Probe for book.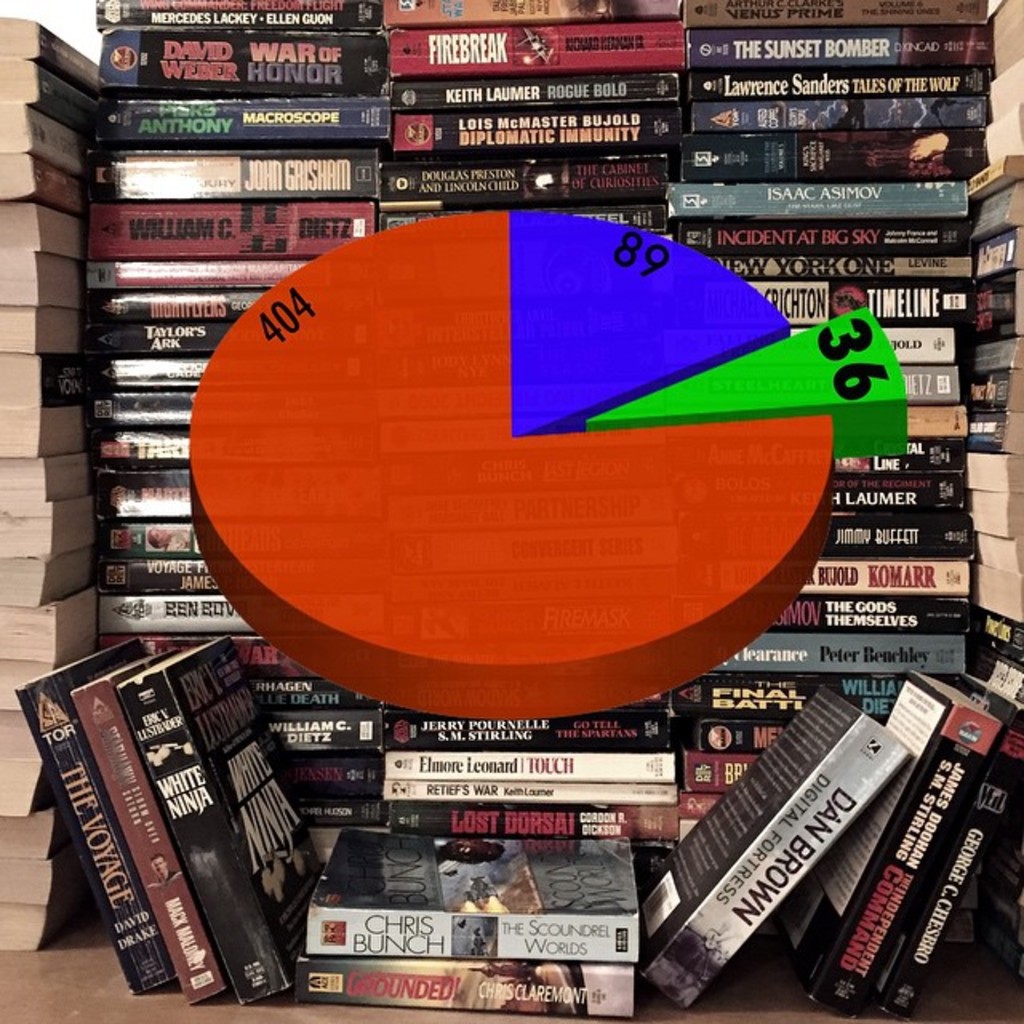
Probe result: crop(296, 821, 638, 963).
